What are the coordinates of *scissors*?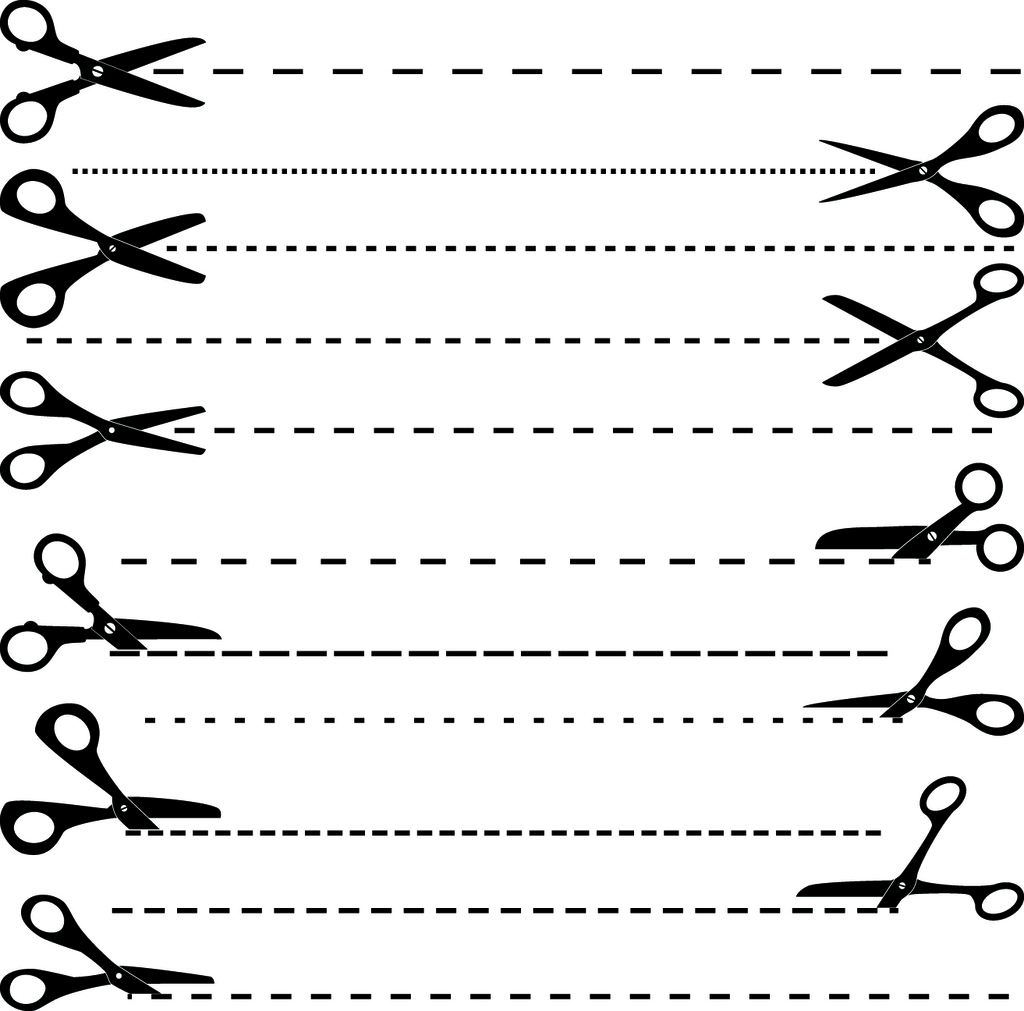
820, 259, 1023, 426.
